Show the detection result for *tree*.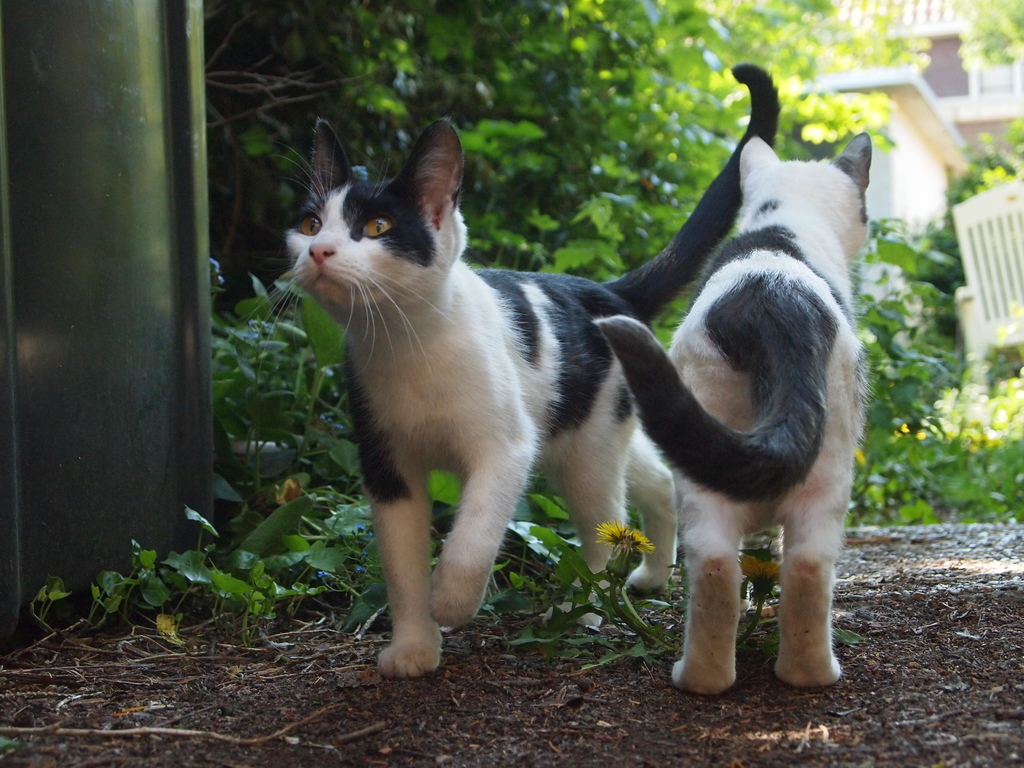
box(0, 0, 224, 666).
